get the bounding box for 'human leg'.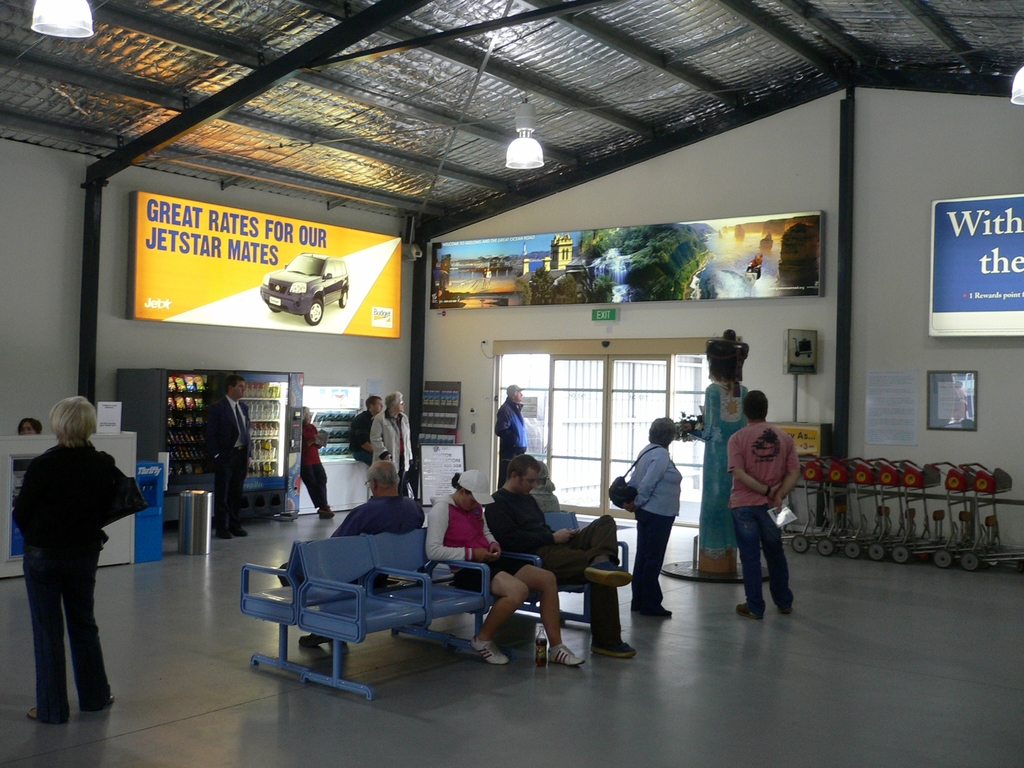
(left=639, top=516, right=674, bottom=622).
